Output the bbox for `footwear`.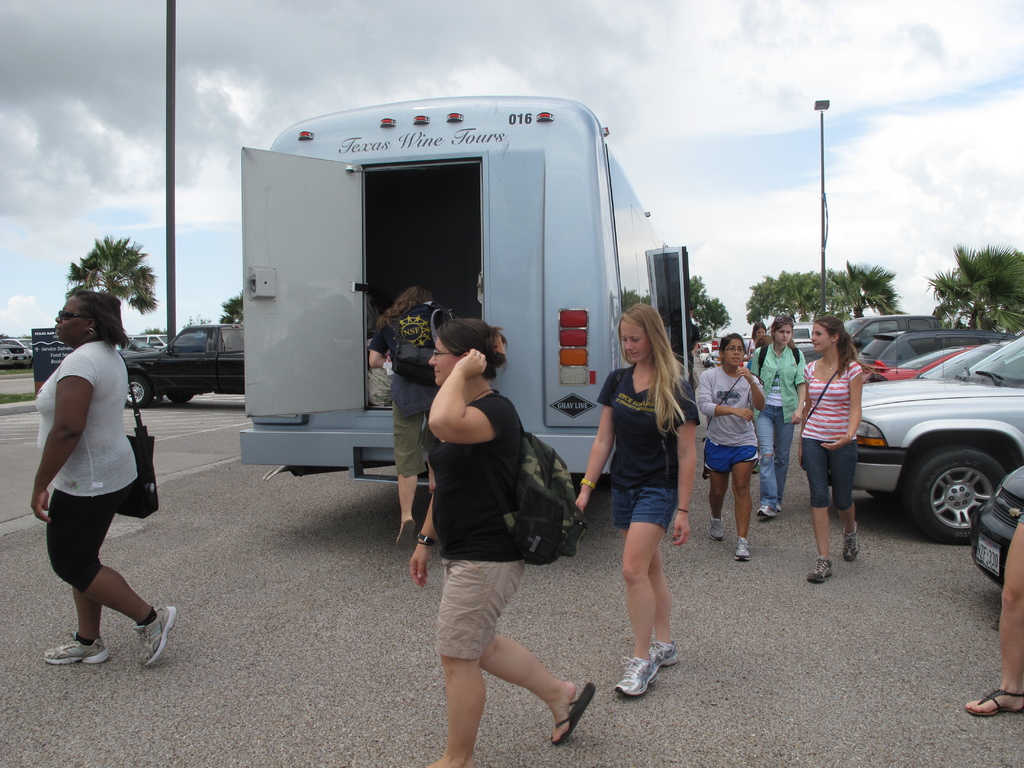
650/641/675/667.
